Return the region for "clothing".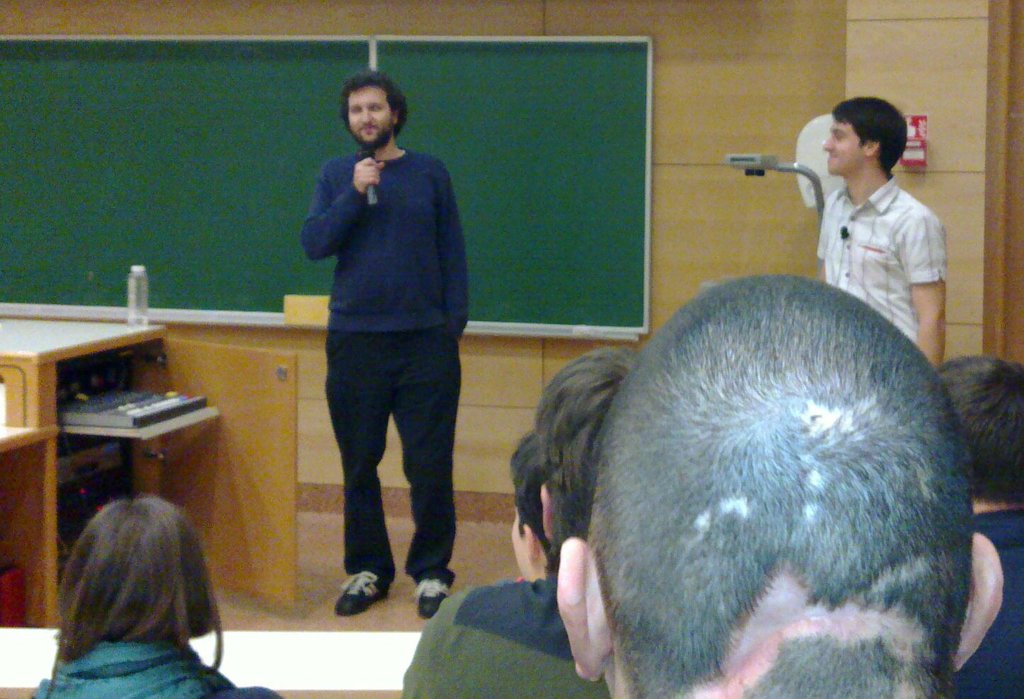
23:639:282:698.
